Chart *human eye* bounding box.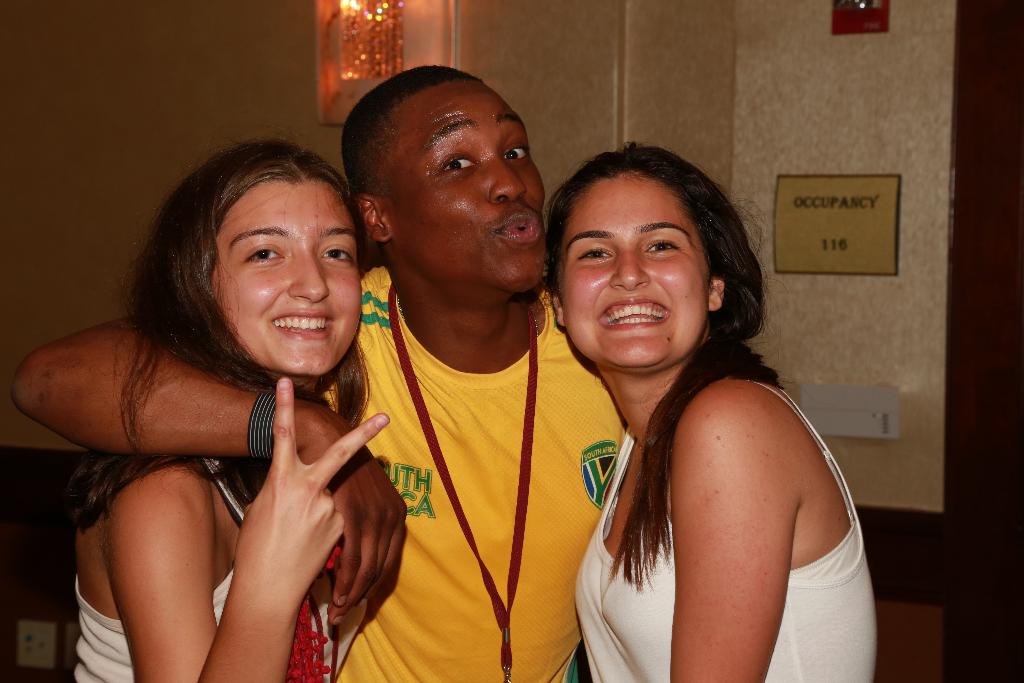
Charted: x1=435, y1=152, x2=482, y2=179.
